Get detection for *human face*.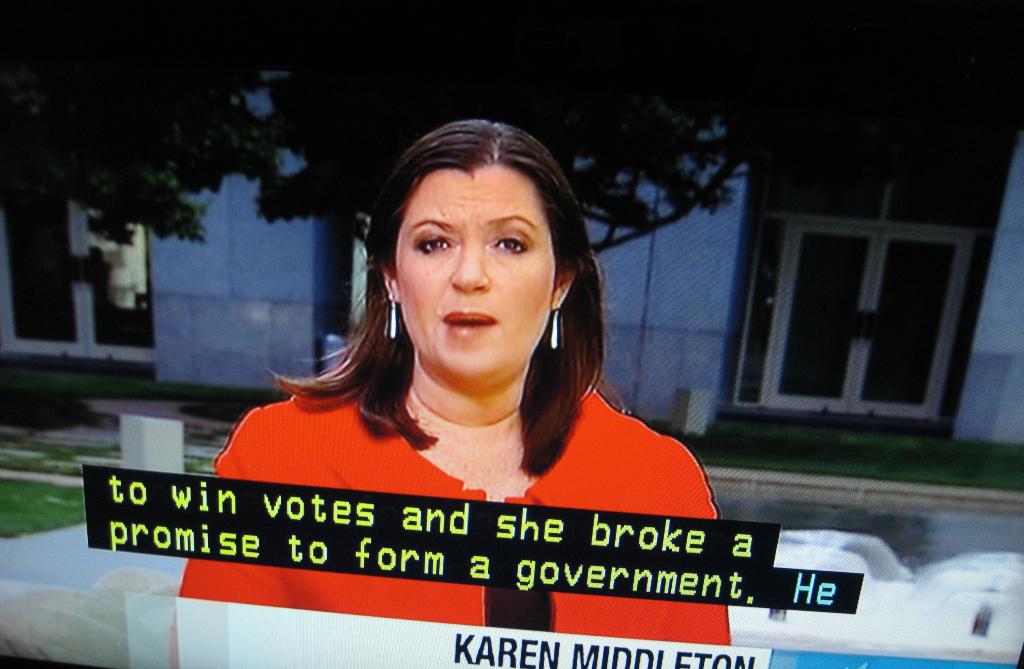
Detection: box=[385, 163, 556, 400].
